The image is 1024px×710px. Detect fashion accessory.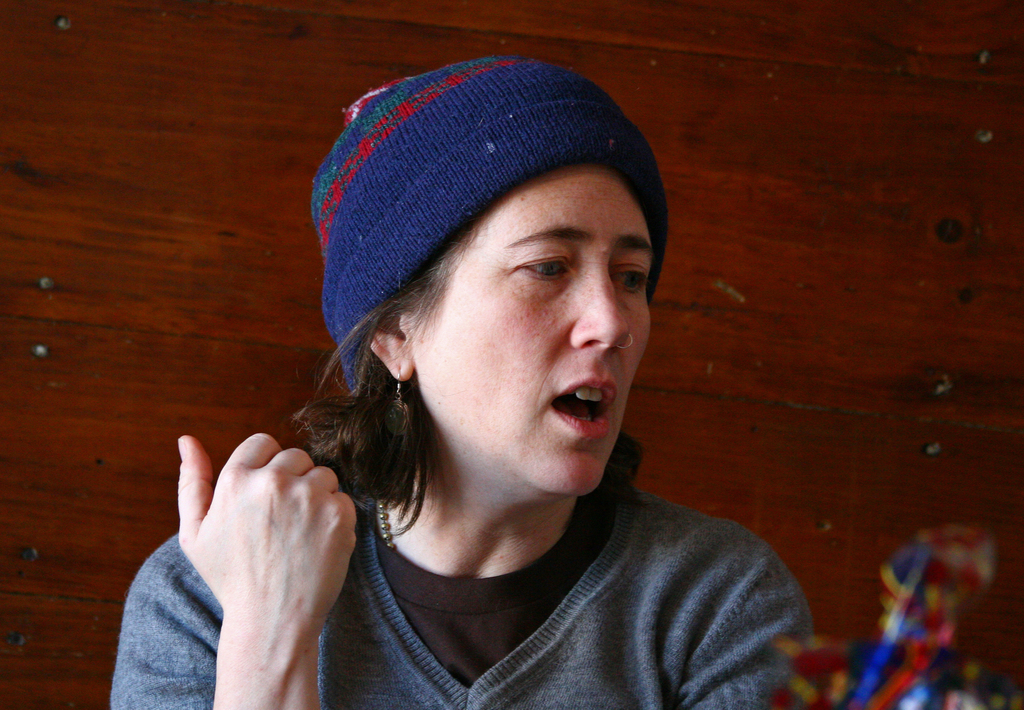
Detection: bbox=[383, 362, 404, 421].
